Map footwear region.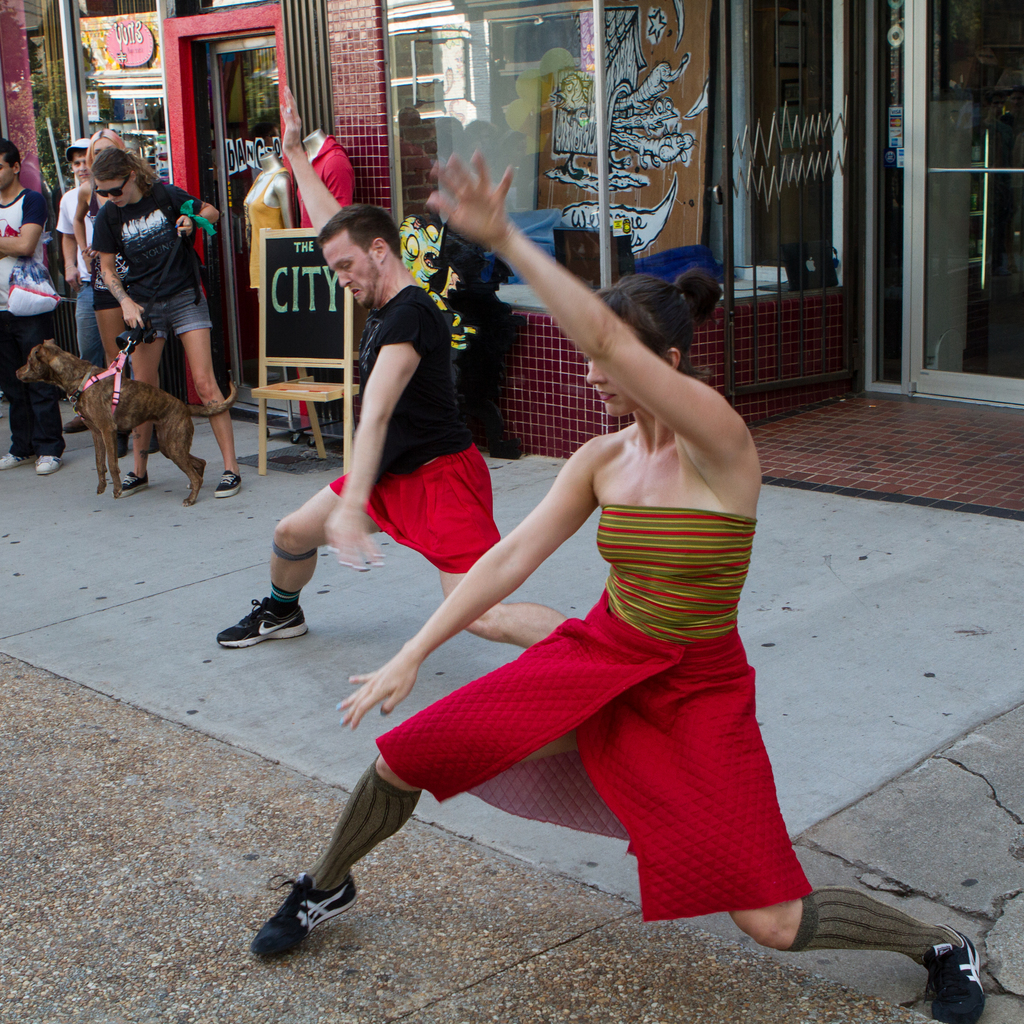
Mapped to 0,455,21,469.
